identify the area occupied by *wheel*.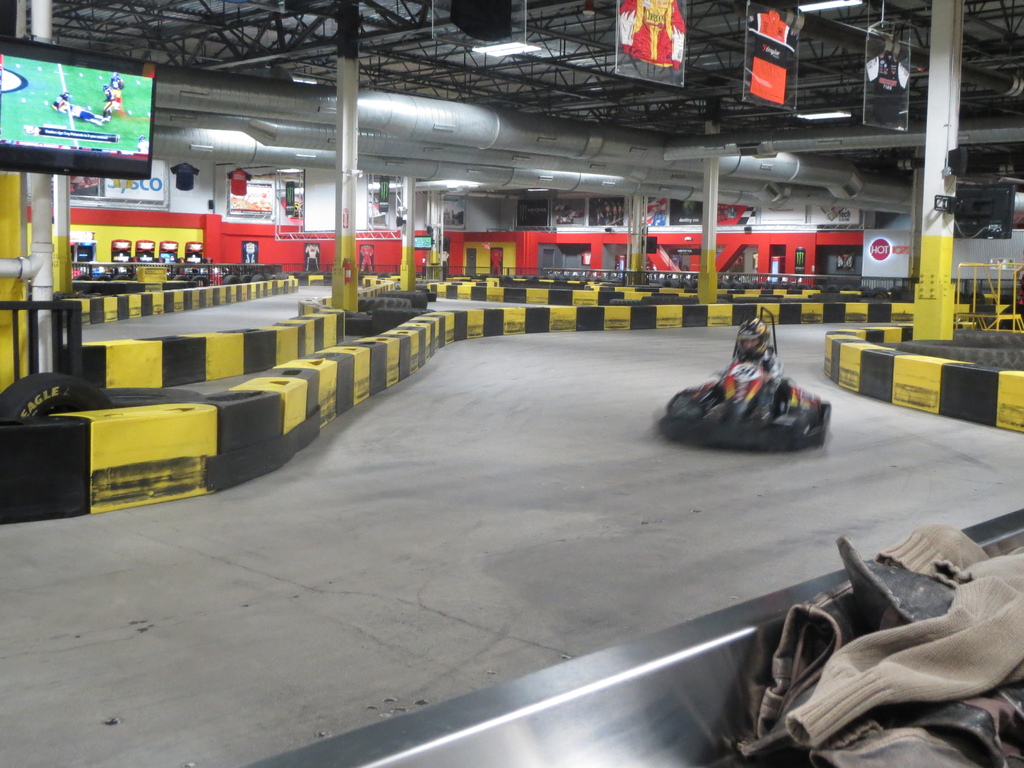
Area: [340, 311, 372, 331].
